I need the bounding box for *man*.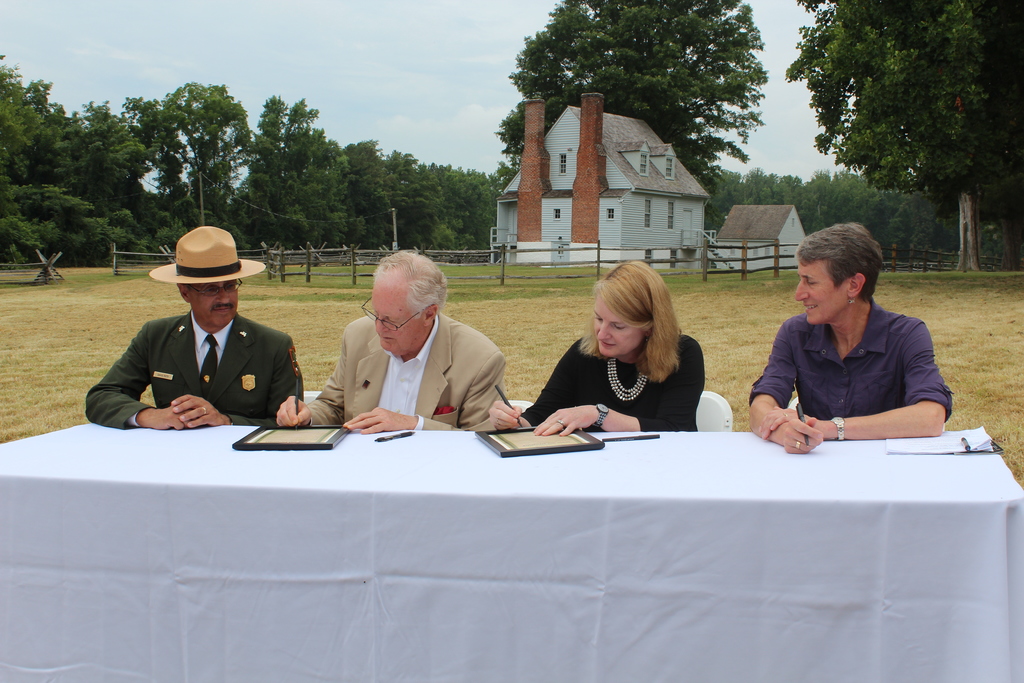
Here it is: [276,251,508,436].
